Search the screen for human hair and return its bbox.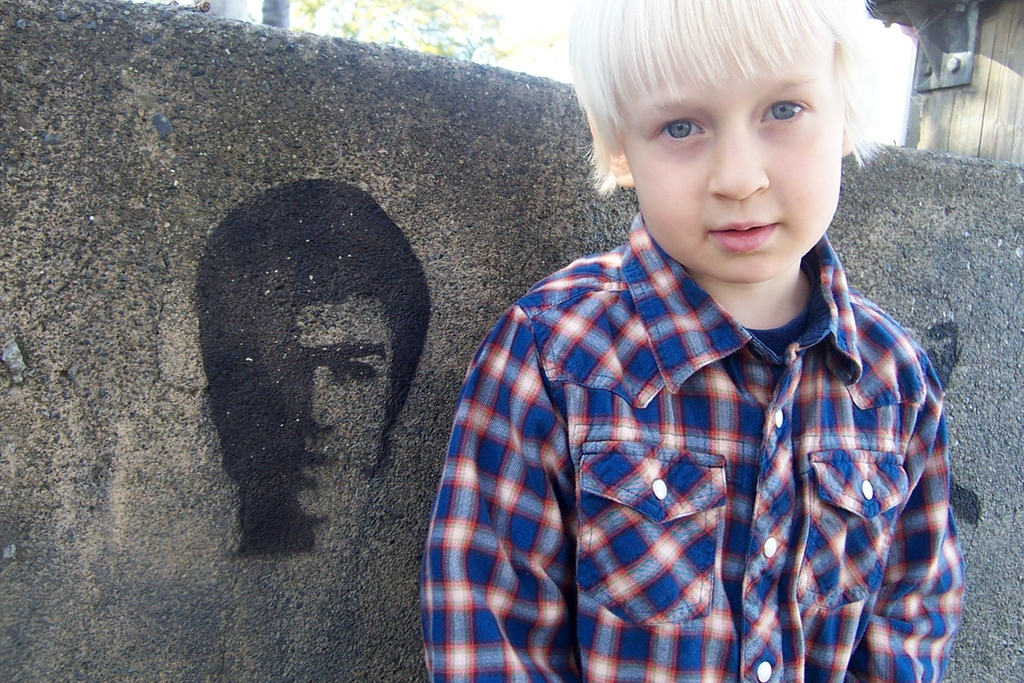
Found: (left=570, top=8, right=884, bottom=185).
